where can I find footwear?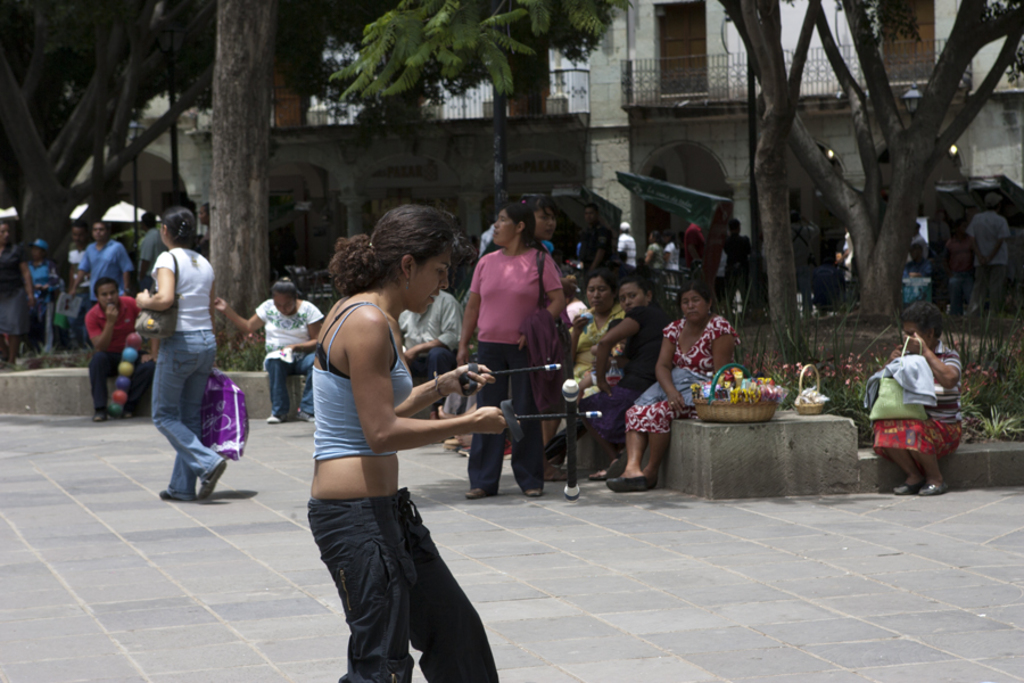
You can find it at (922,479,945,496).
